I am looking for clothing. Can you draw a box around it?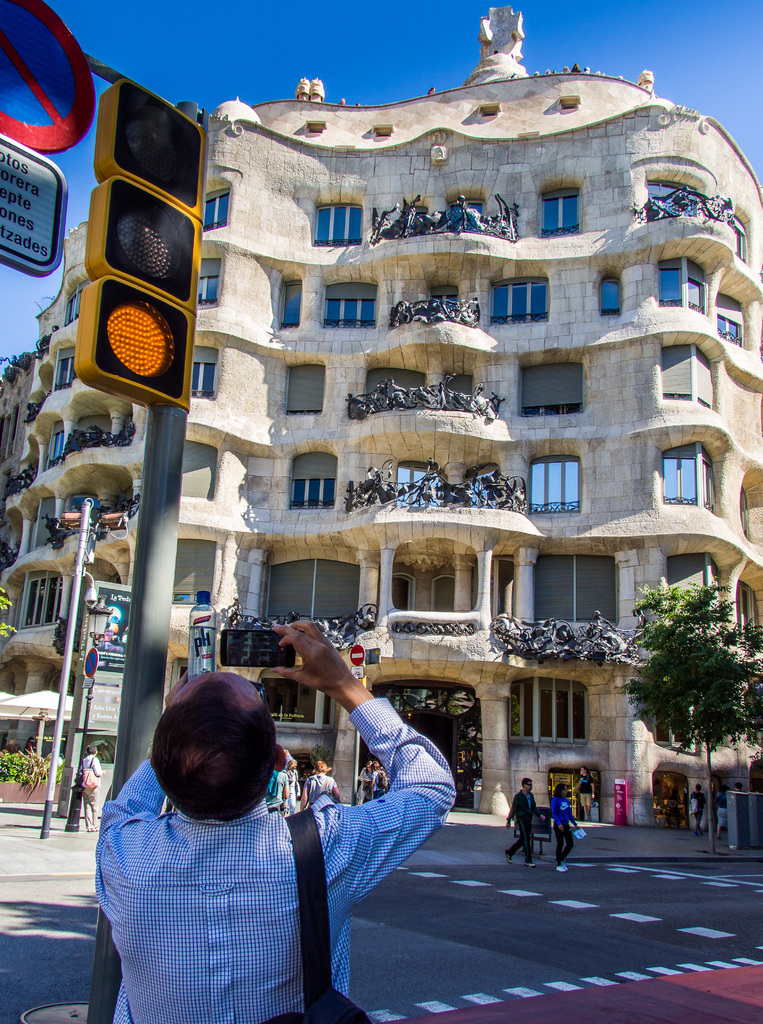
Sure, the bounding box is 551, 793, 581, 868.
